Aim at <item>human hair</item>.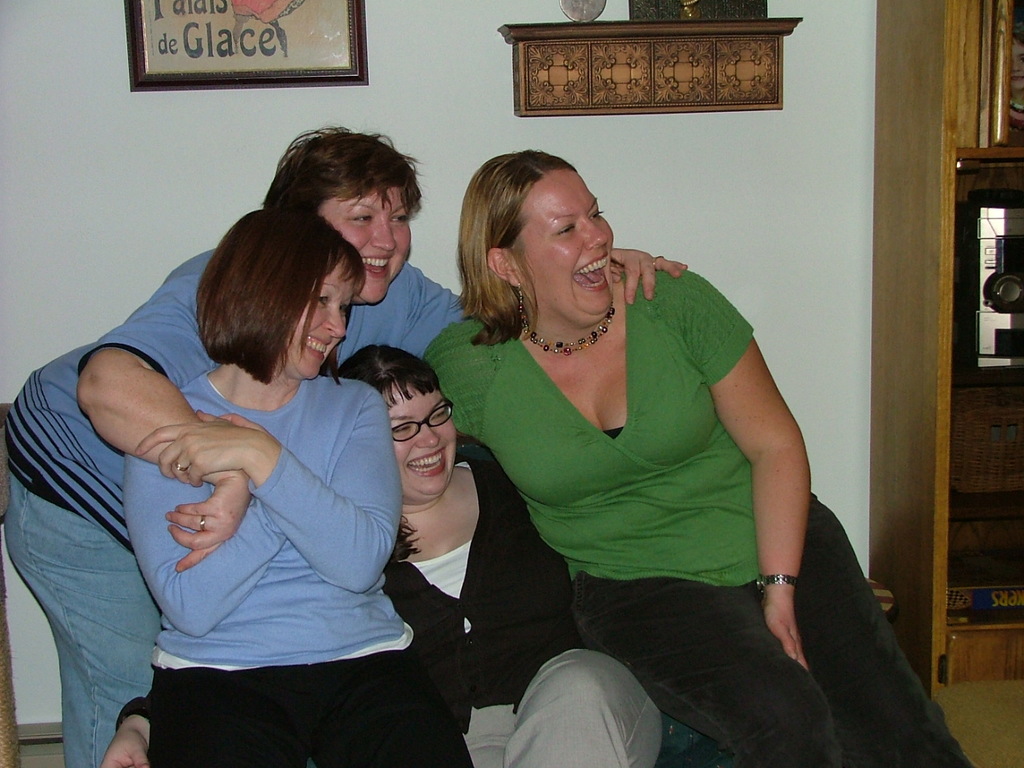
Aimed at <region>337, 341, 439, 562</region>.
